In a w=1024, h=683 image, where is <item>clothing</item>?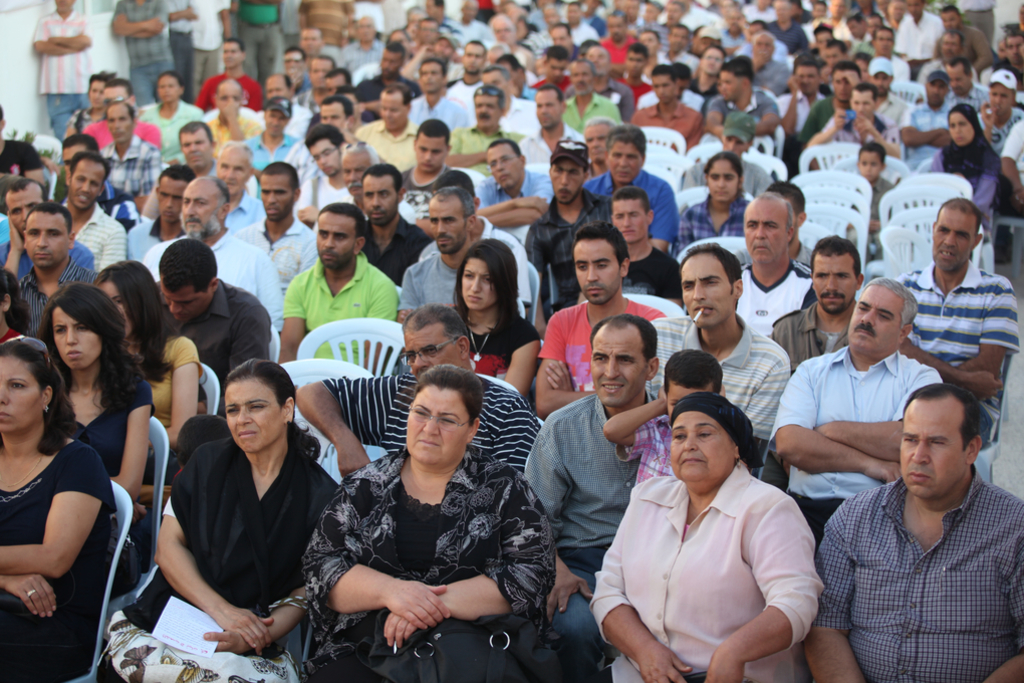
pyautogui.locateOnScreen(732, 264, 818, 338).
